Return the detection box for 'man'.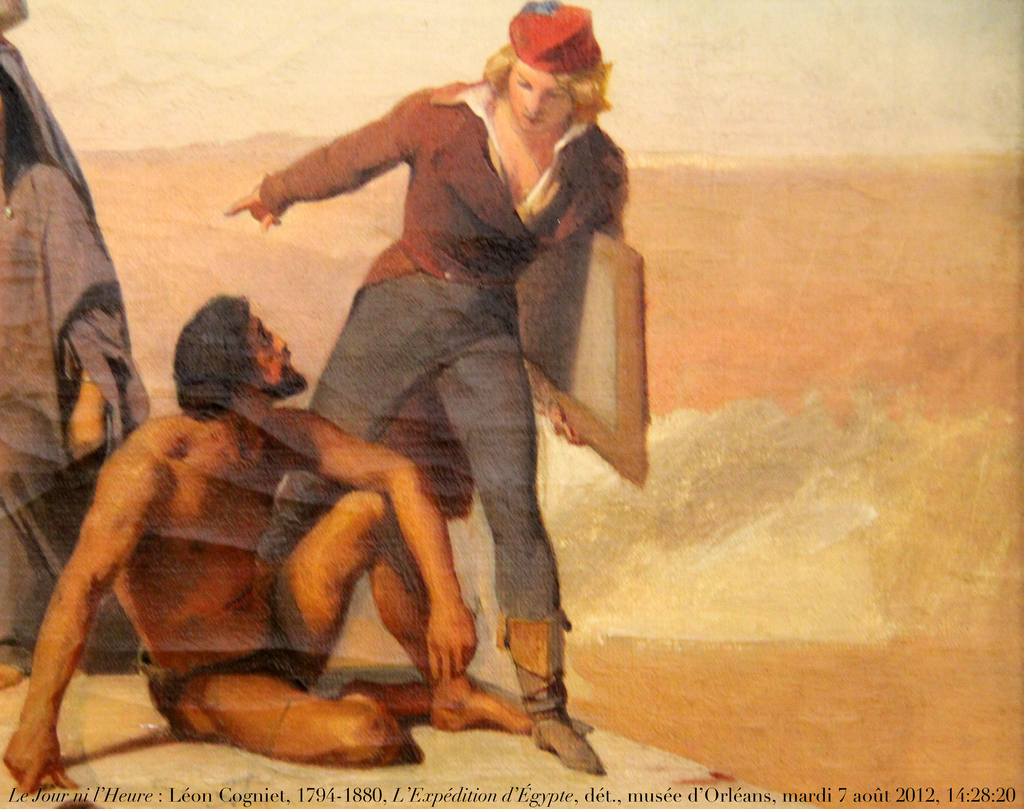
box(3, 289, 536, 799).
